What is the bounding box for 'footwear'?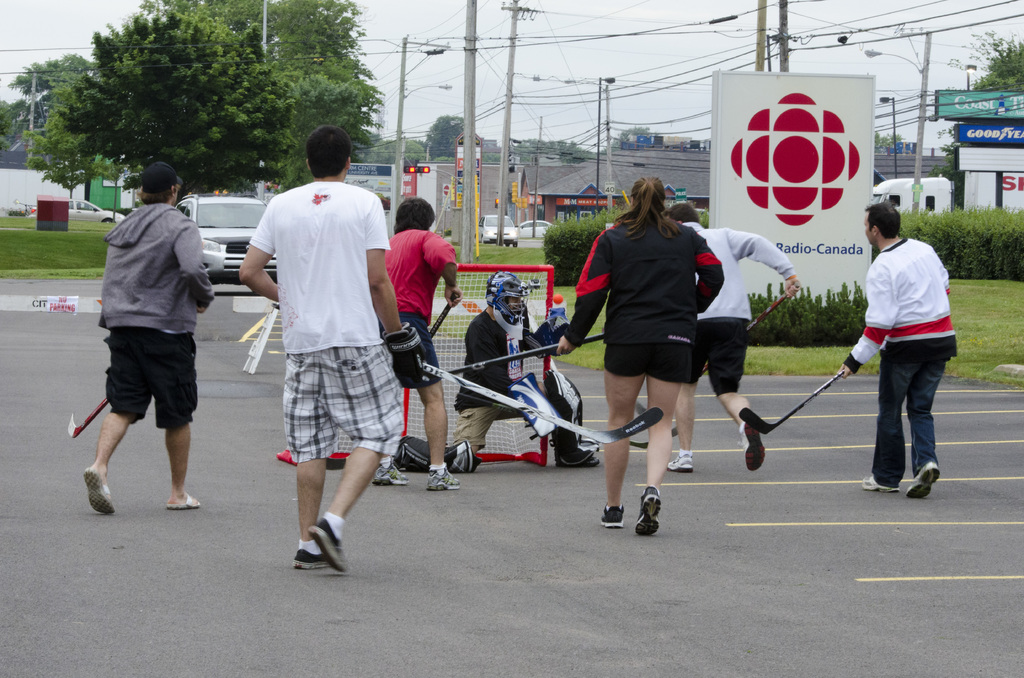
(668,449,698,472).
